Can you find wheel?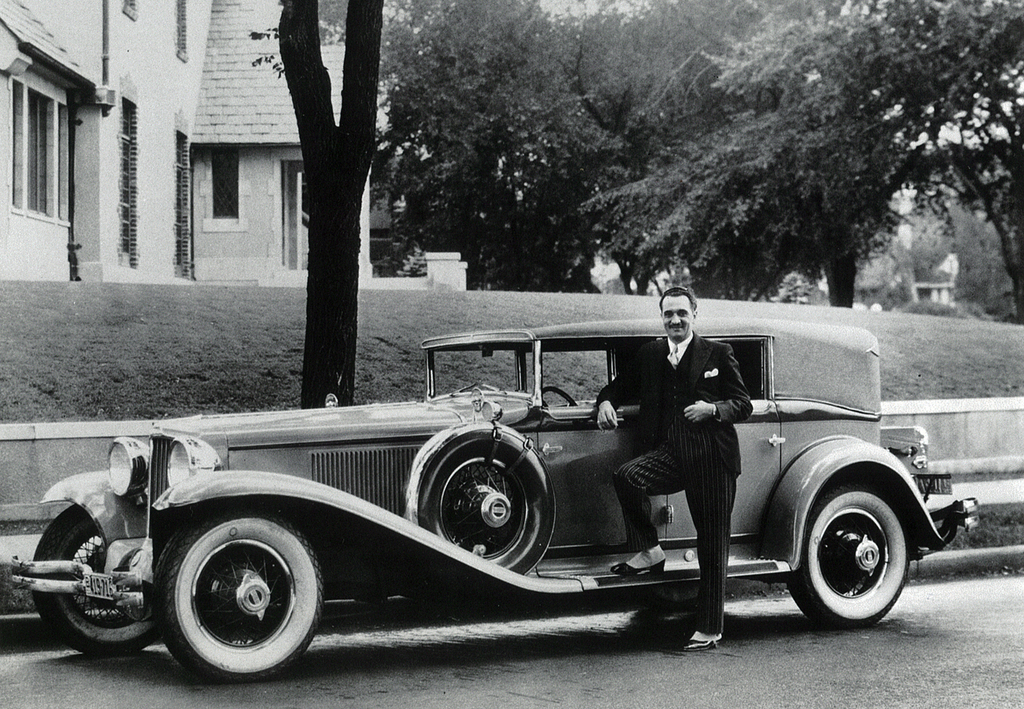
Yes, bounding box: select_region(166, 514, 336, 677).
